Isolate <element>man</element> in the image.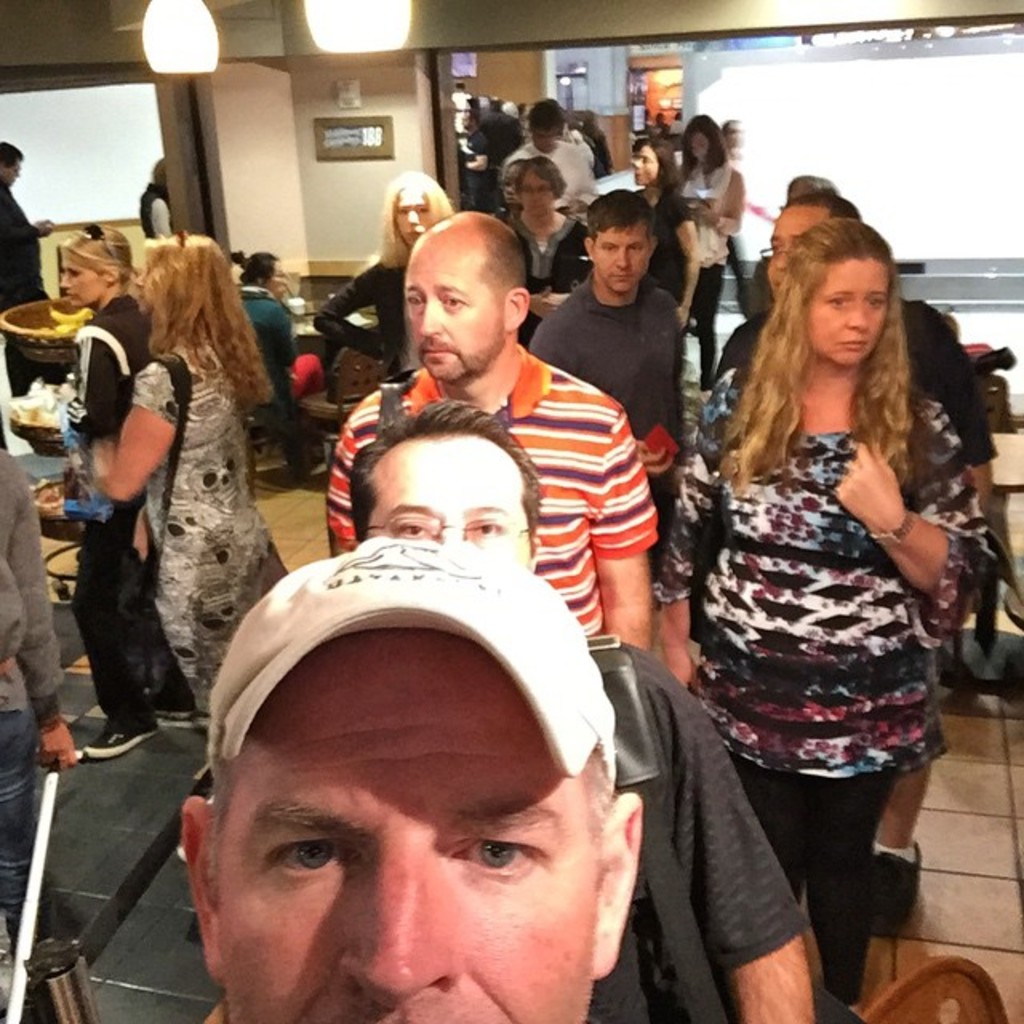
Isolated region: {"x1": 490, "y1": 146, "x2": 562, "y2": 262}.
